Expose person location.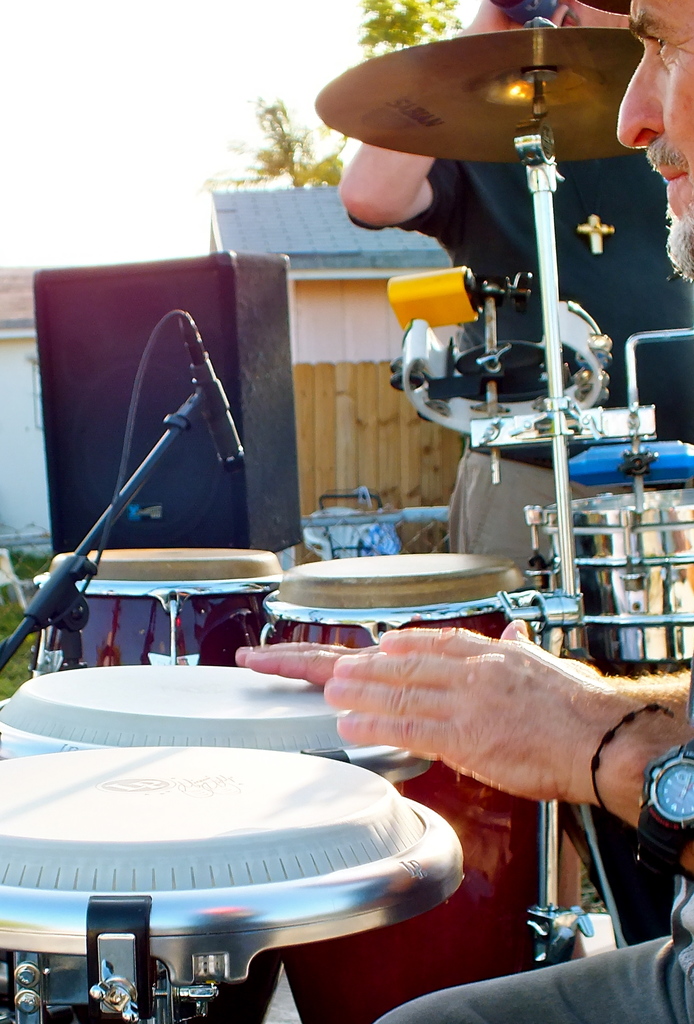
Exposed at 237, 0, 693, 1023.
